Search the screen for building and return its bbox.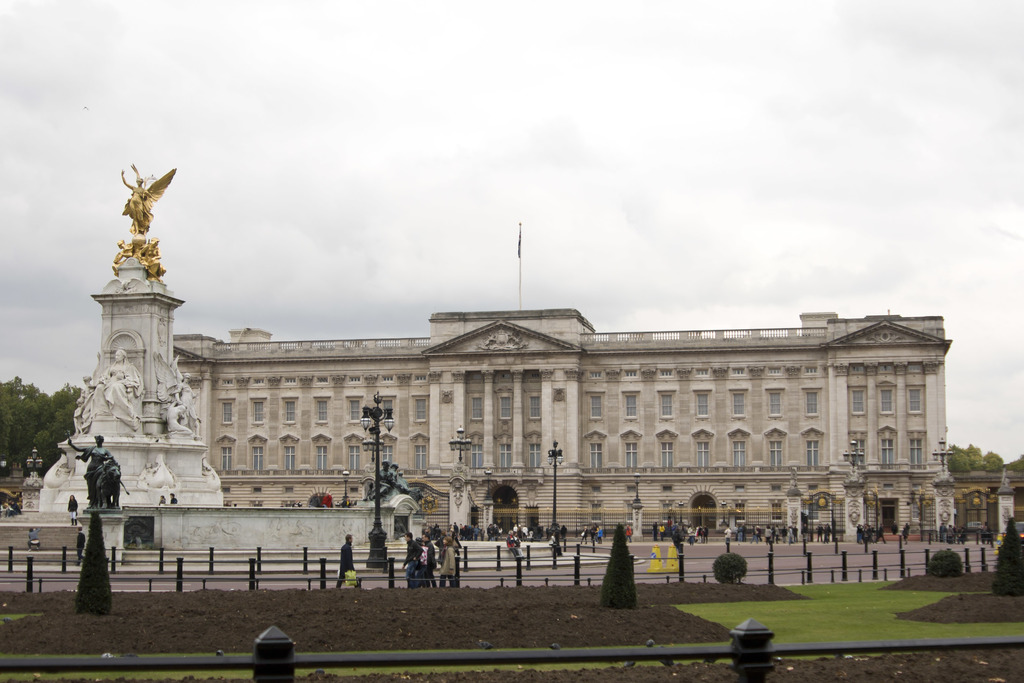
Found: box=[173, 317, 958, 541].
